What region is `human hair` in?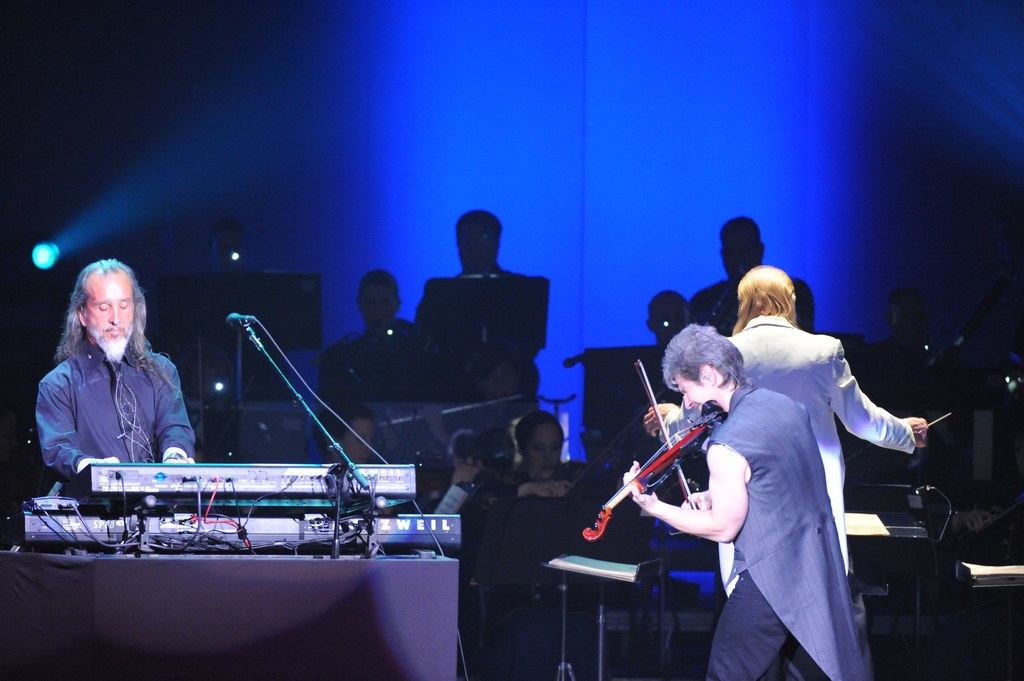
658:320:756:395.
